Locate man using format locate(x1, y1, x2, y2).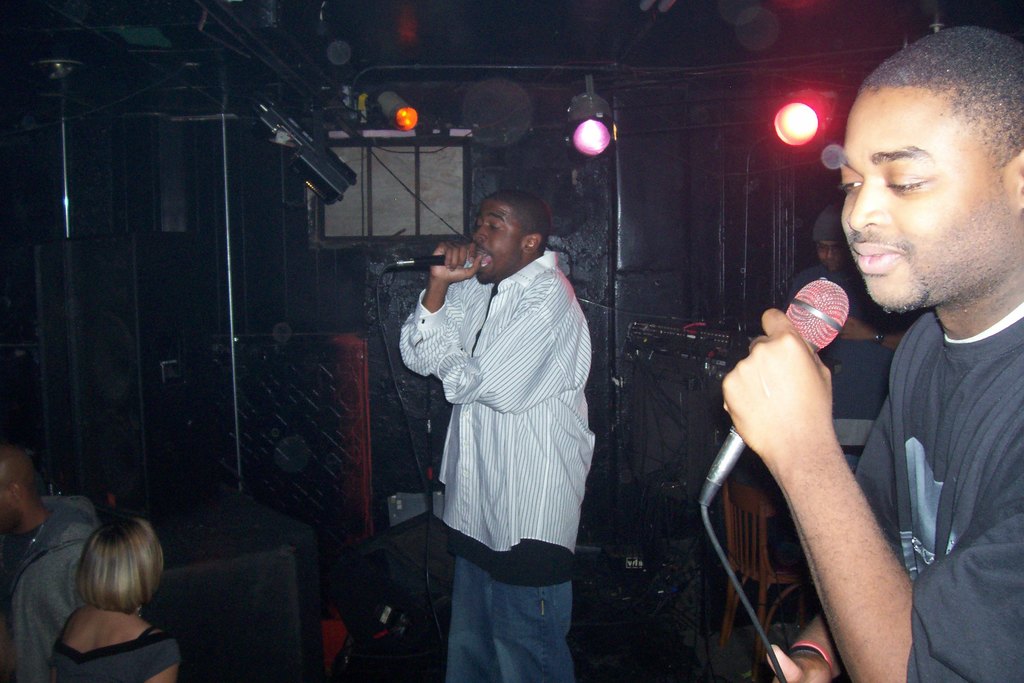
locate(388, 165, 614, 657).
